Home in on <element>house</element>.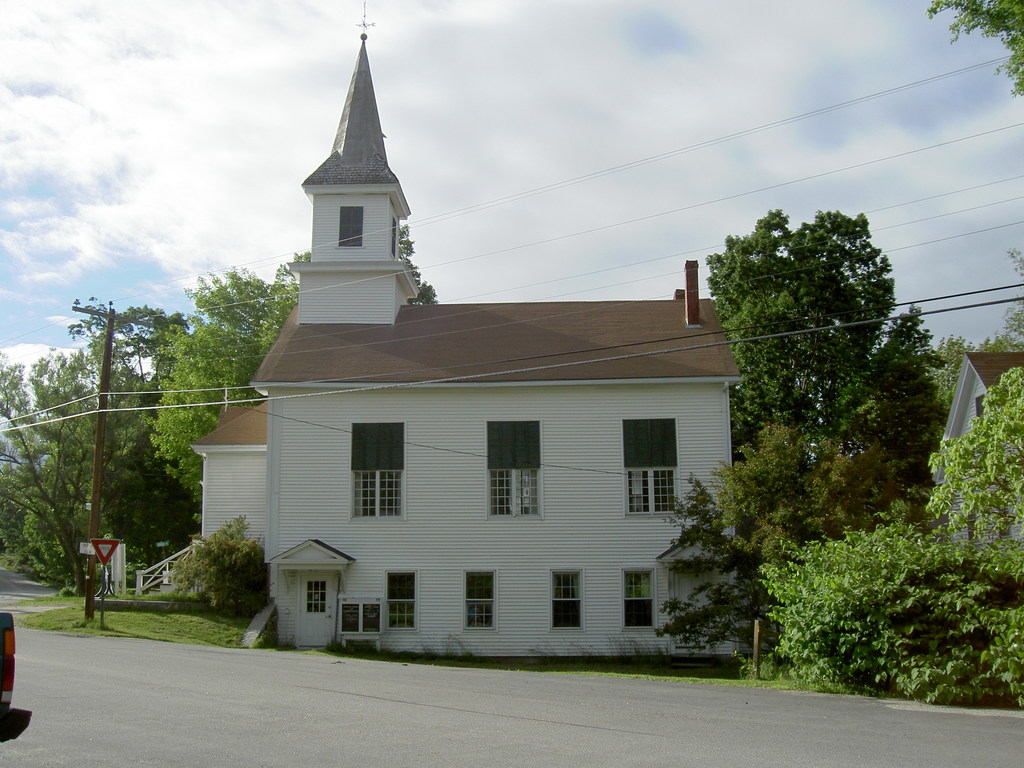
Homed in at x1=927 y1=352 x2=1023 y2=561.
